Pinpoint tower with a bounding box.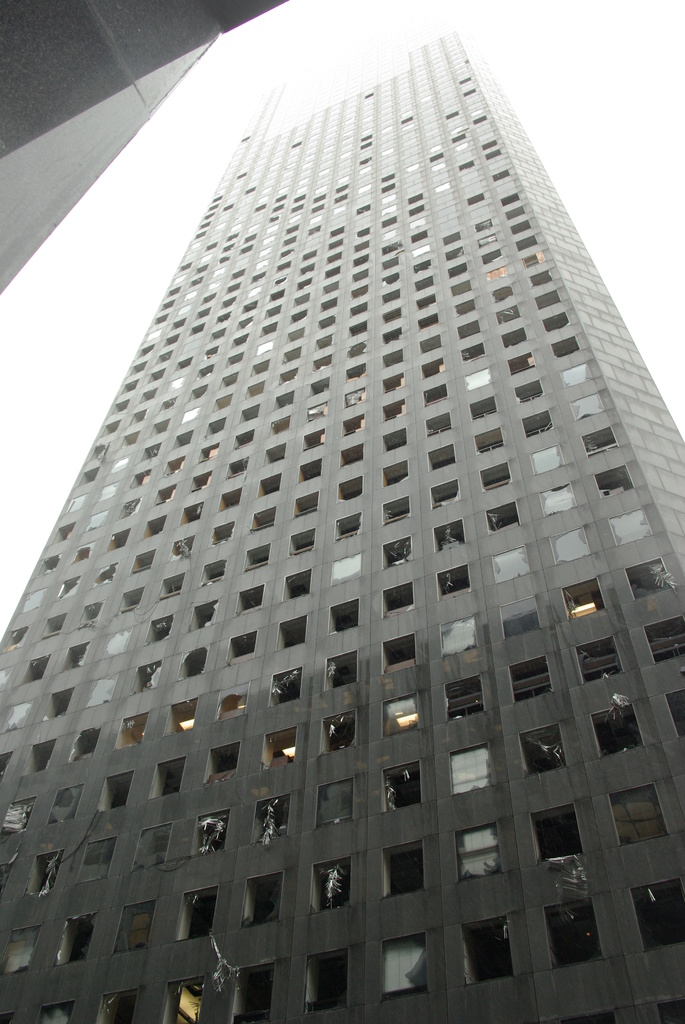
left=0, top=28, right=684, bottom=1023.
